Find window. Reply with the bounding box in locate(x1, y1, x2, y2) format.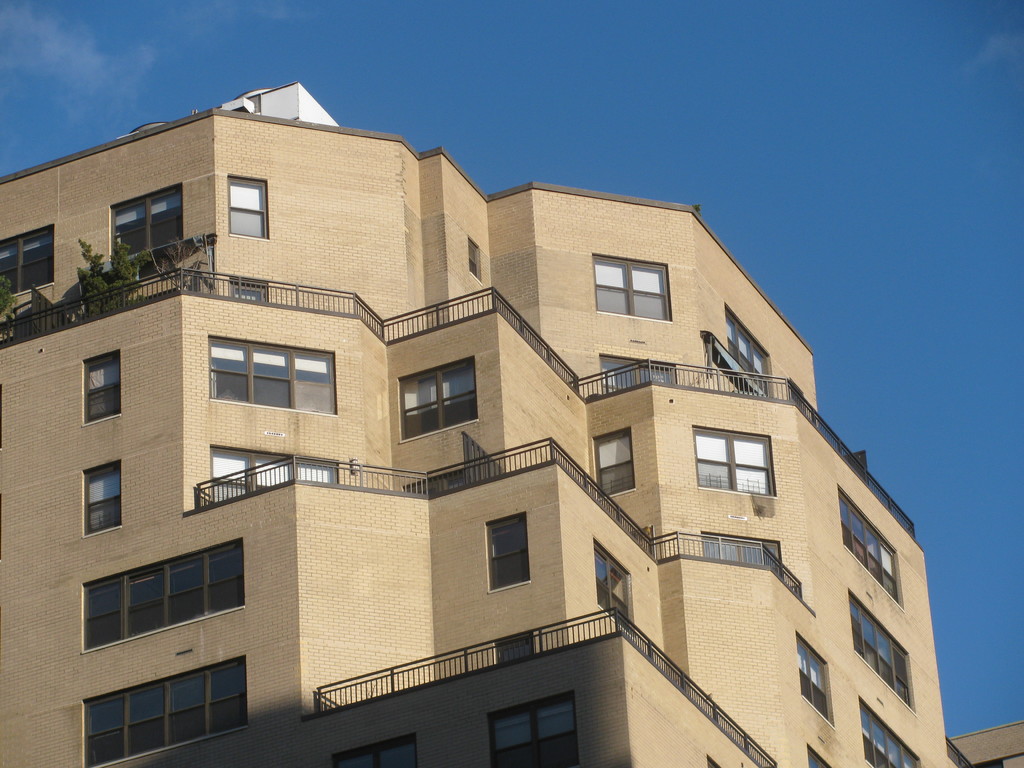
locate(841, 488, 899, 605).
